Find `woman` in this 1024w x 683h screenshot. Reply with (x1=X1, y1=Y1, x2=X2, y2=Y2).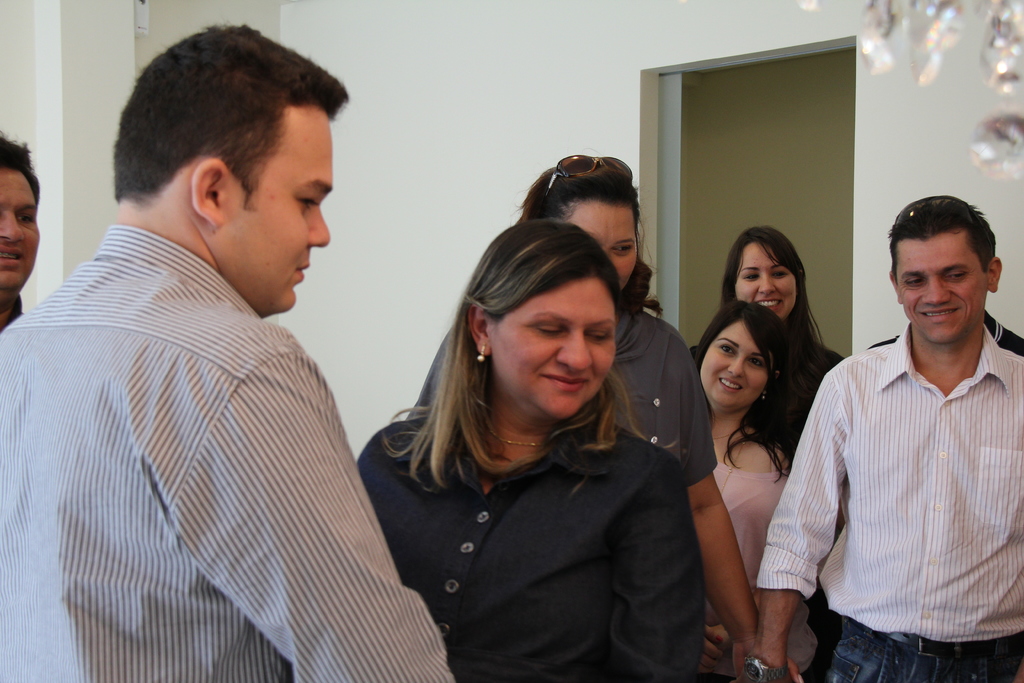
(x1=360, y1=222, x2=682, y2=682).
